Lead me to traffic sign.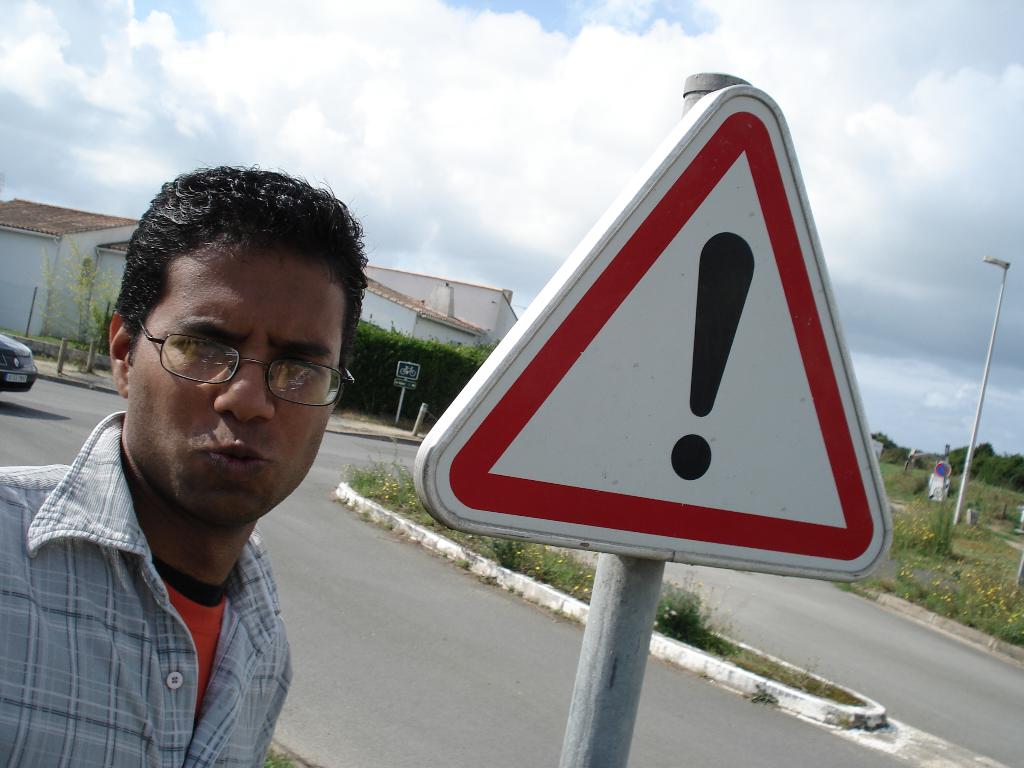
Lead to <bbox>420, 85, 905, 579</bbox>.
